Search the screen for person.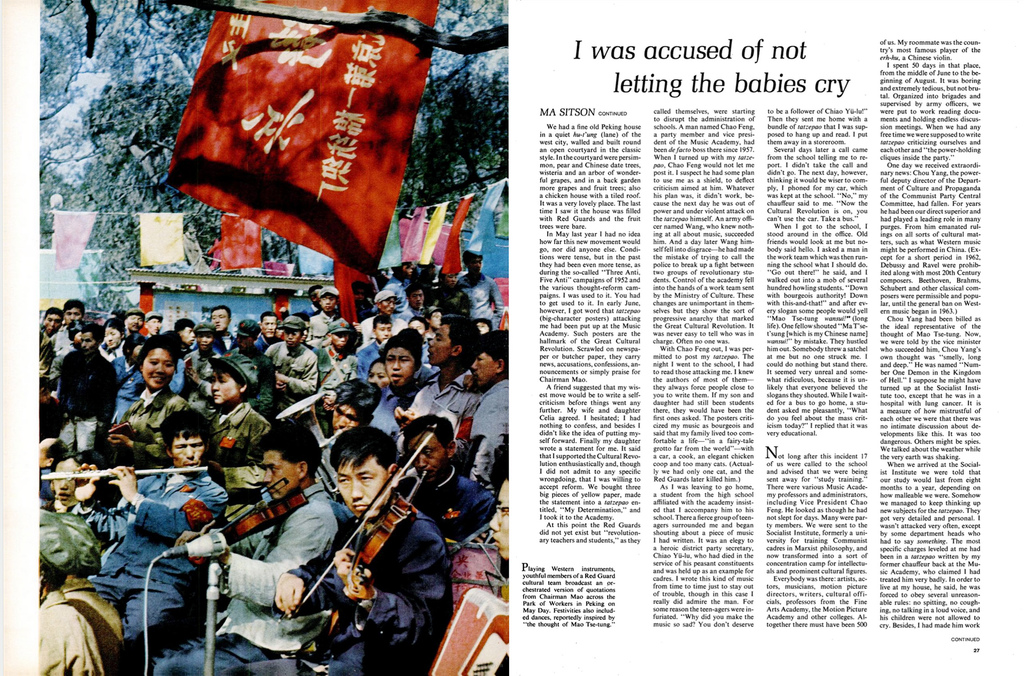
Found at l=146, t=308, r=163, b=335.
